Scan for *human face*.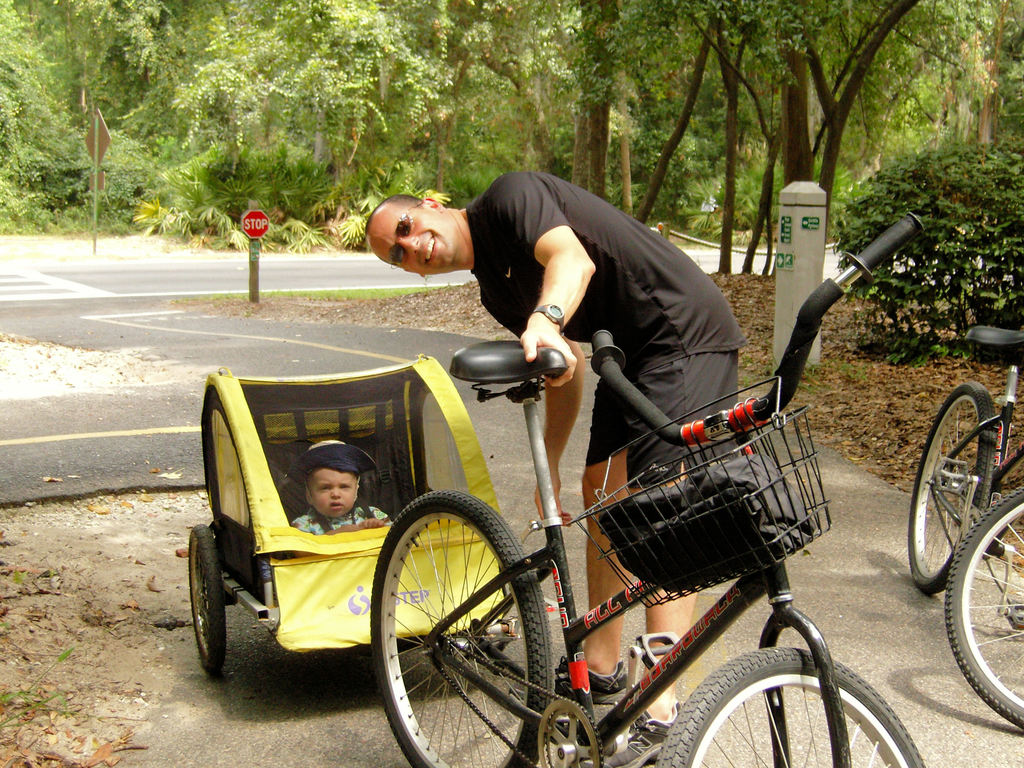
Scan result: bbox=[308, 467, 356, 516].
